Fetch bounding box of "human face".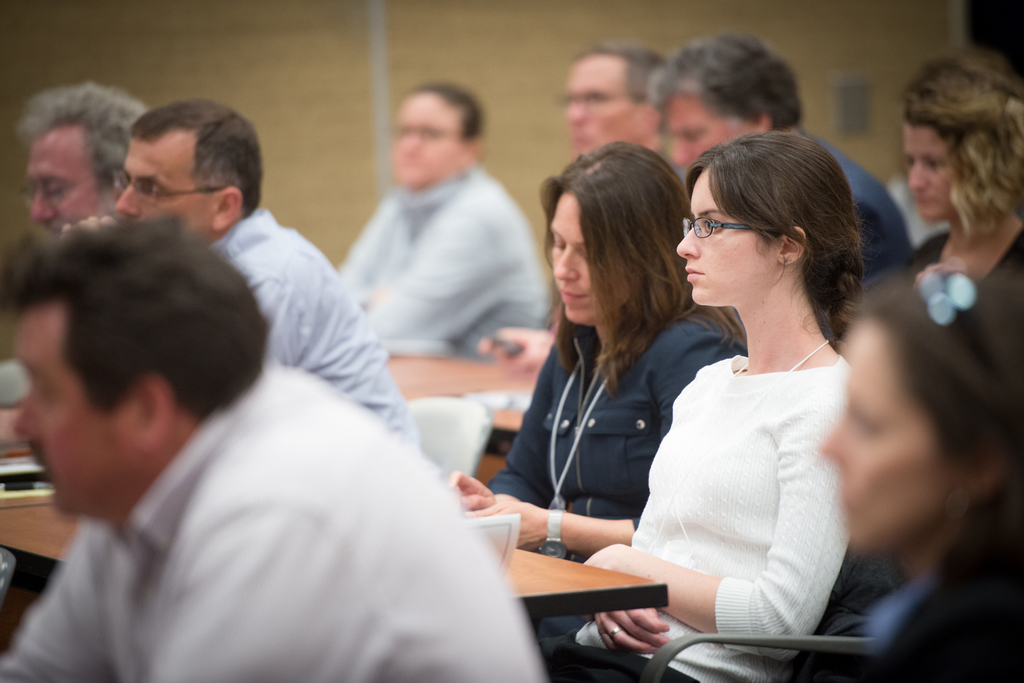
Bbox: (x1=565, y1=58, x2=646, y2=161).
